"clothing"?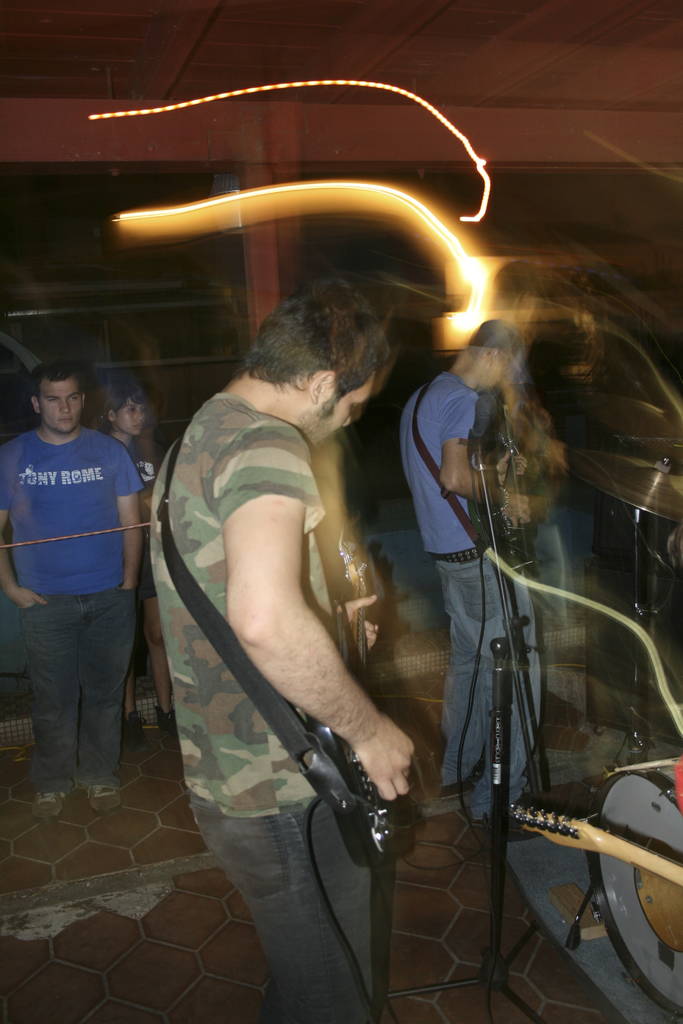
<bbox>430, 559, 537, 829</bbox>
